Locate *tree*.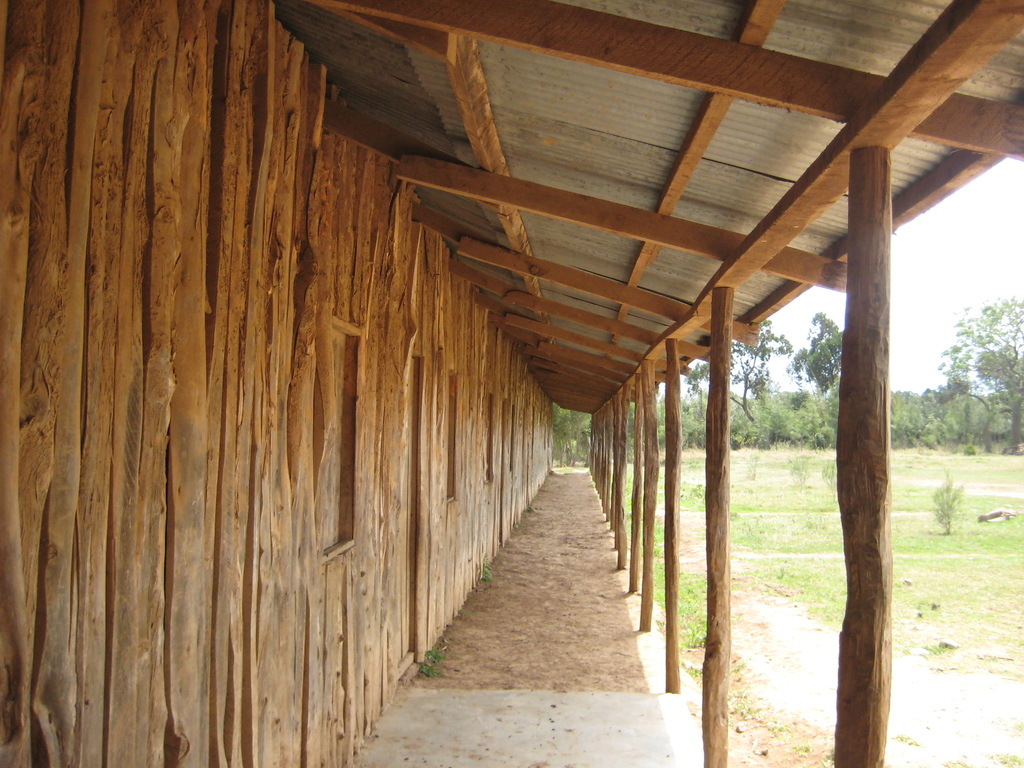
Bounding box: detection(922, 246, 1019, 463).
